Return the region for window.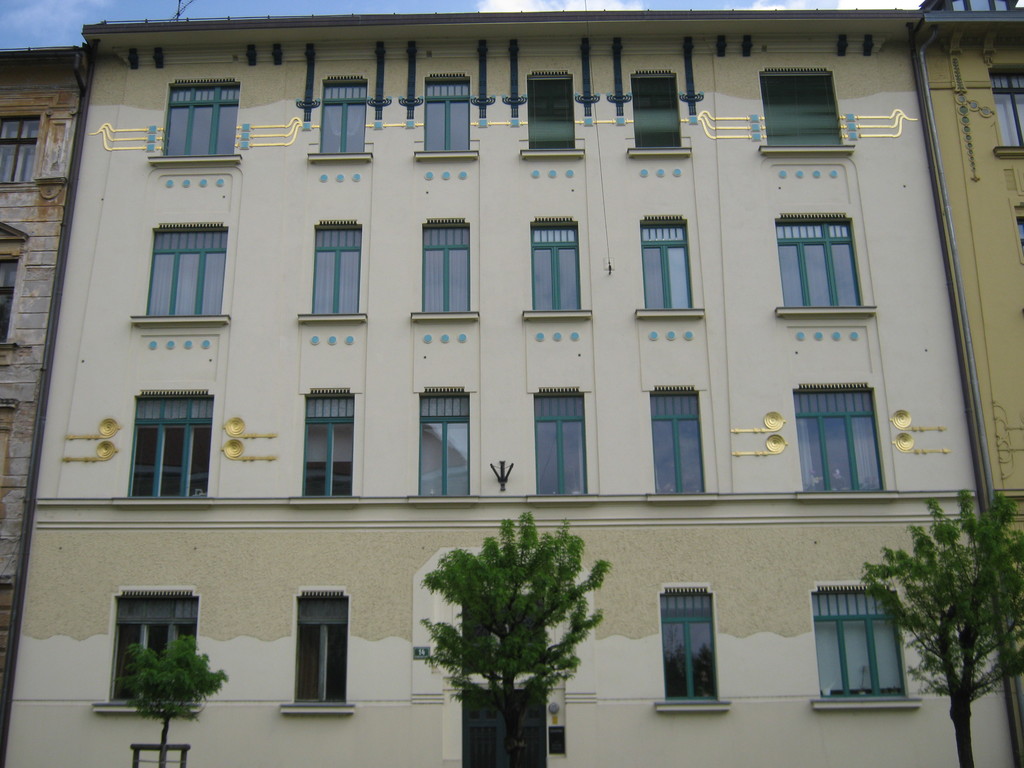
(294, 599, 348, 701).
